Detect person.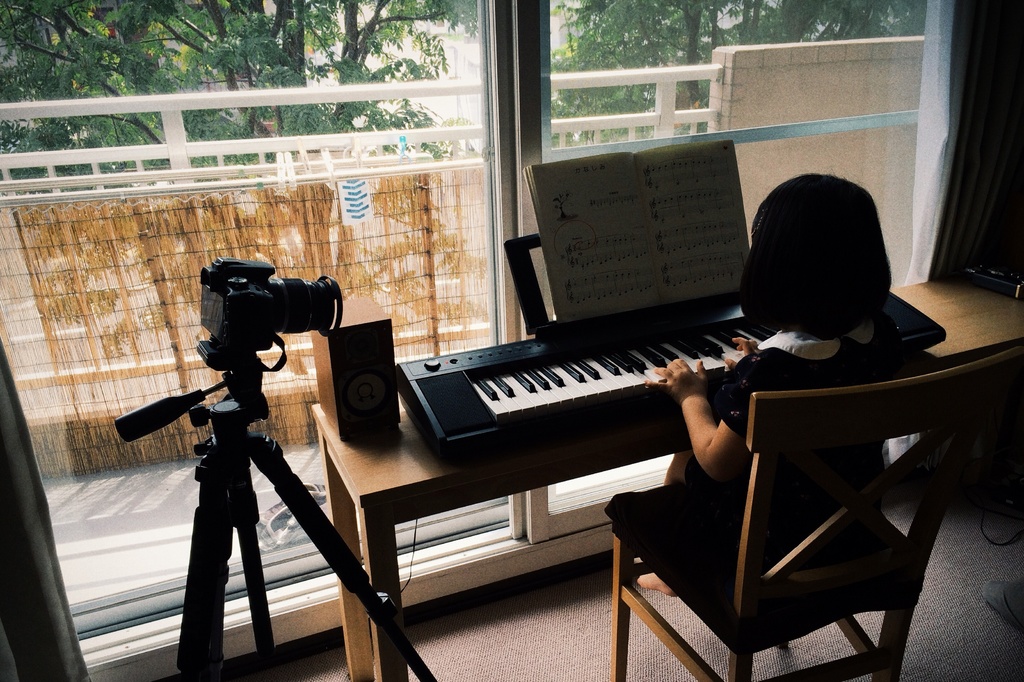
Detected at BBox(604, 173, 890, 597).
